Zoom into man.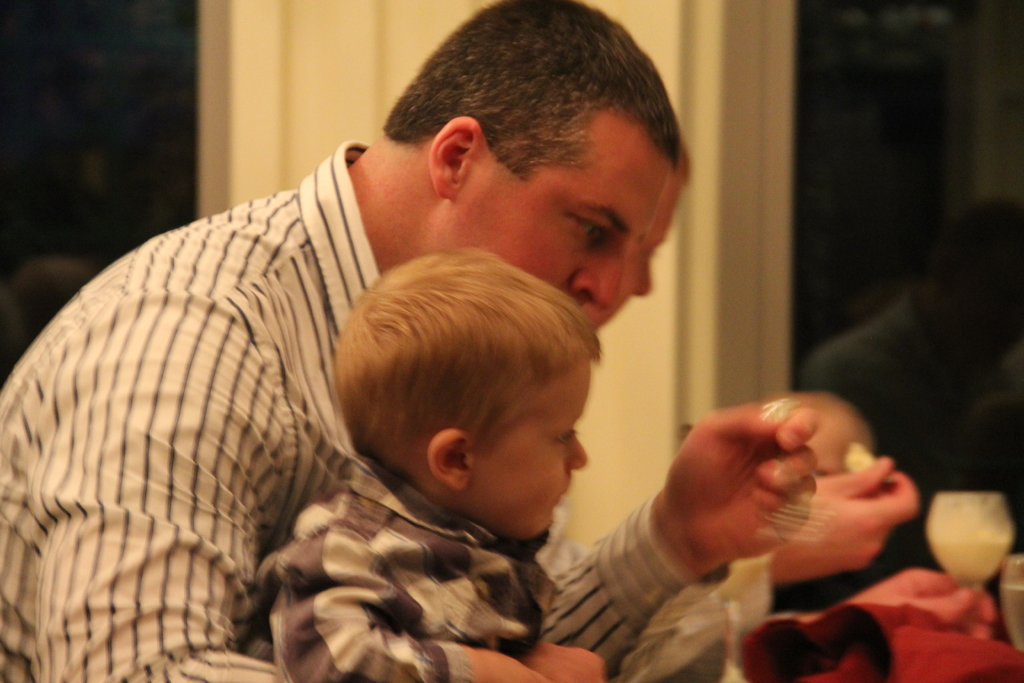
Zoom target: rect(36, 51, 829, 673).
